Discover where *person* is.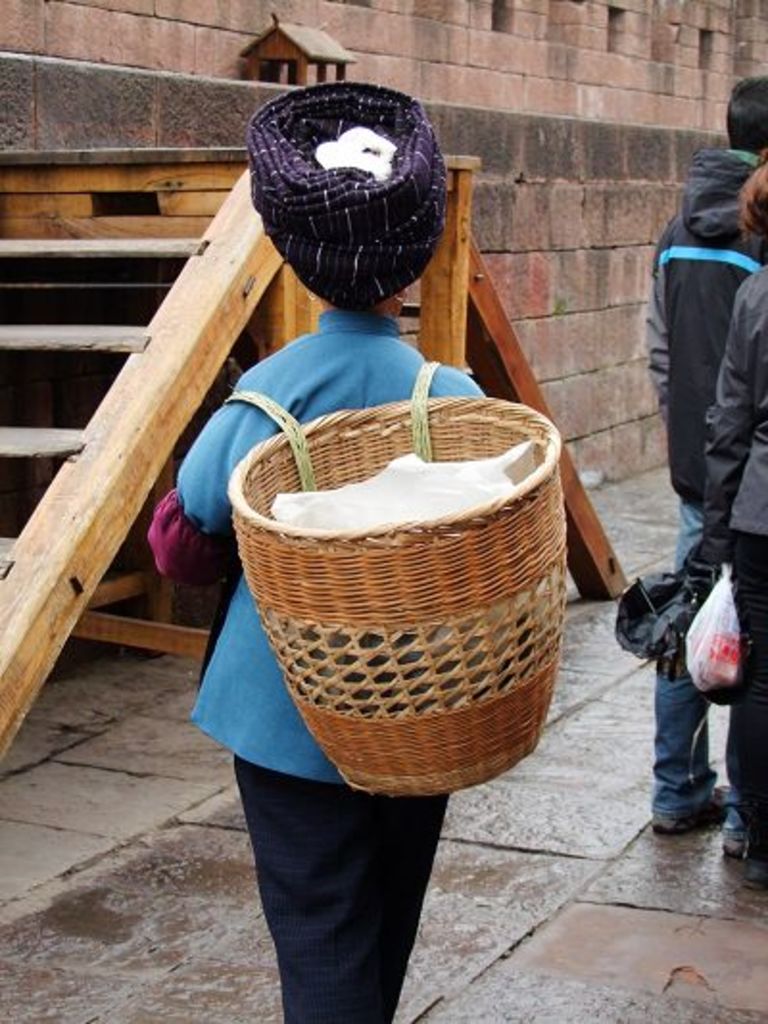
Discovered at l=196, t=71, r=490, b=1009.
